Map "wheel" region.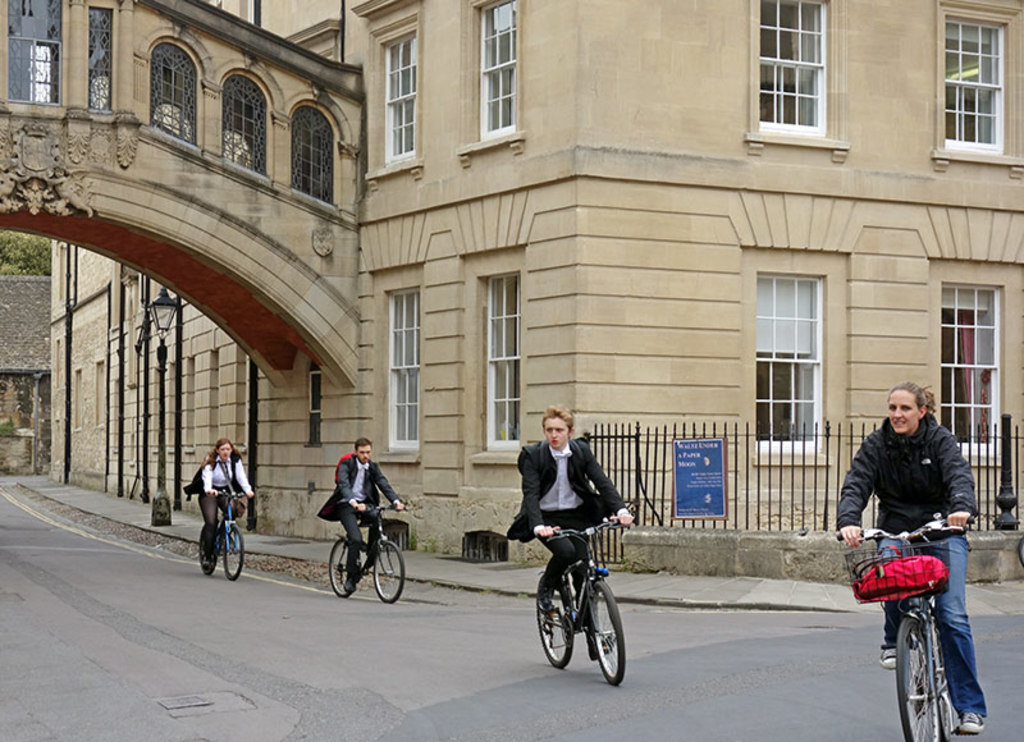
Mapped to [x1=219, y1=526, x2=246, y2=578].
